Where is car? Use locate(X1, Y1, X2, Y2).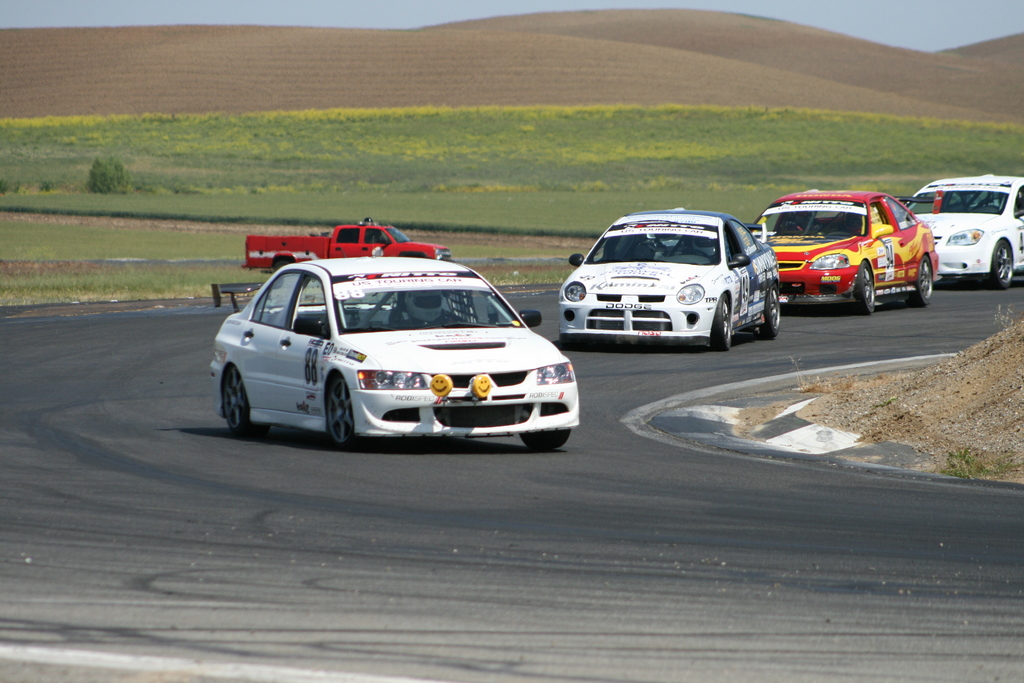
locate(753, 193, 938, 317).
